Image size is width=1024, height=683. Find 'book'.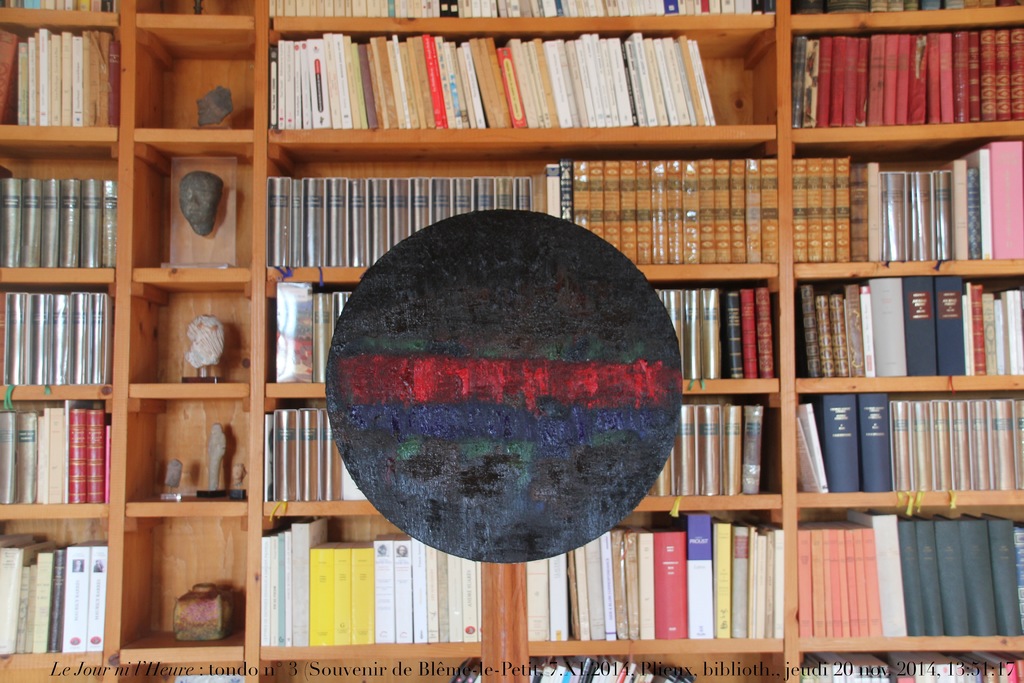
BBox(902, 505, 942, 641).
